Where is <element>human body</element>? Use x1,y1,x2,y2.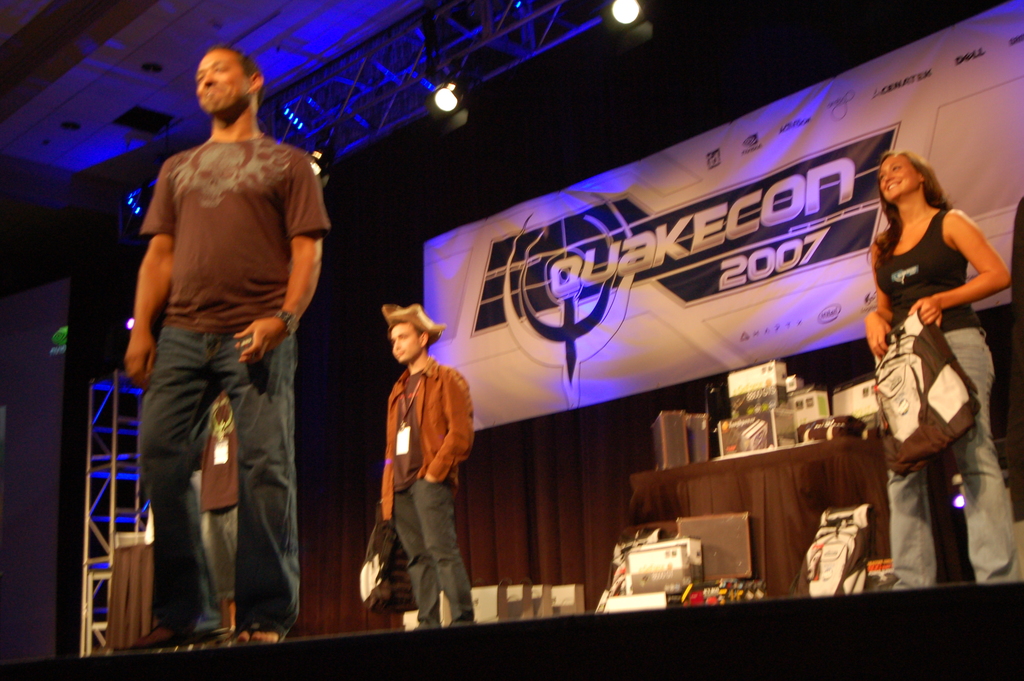
871,137,1002,569.
